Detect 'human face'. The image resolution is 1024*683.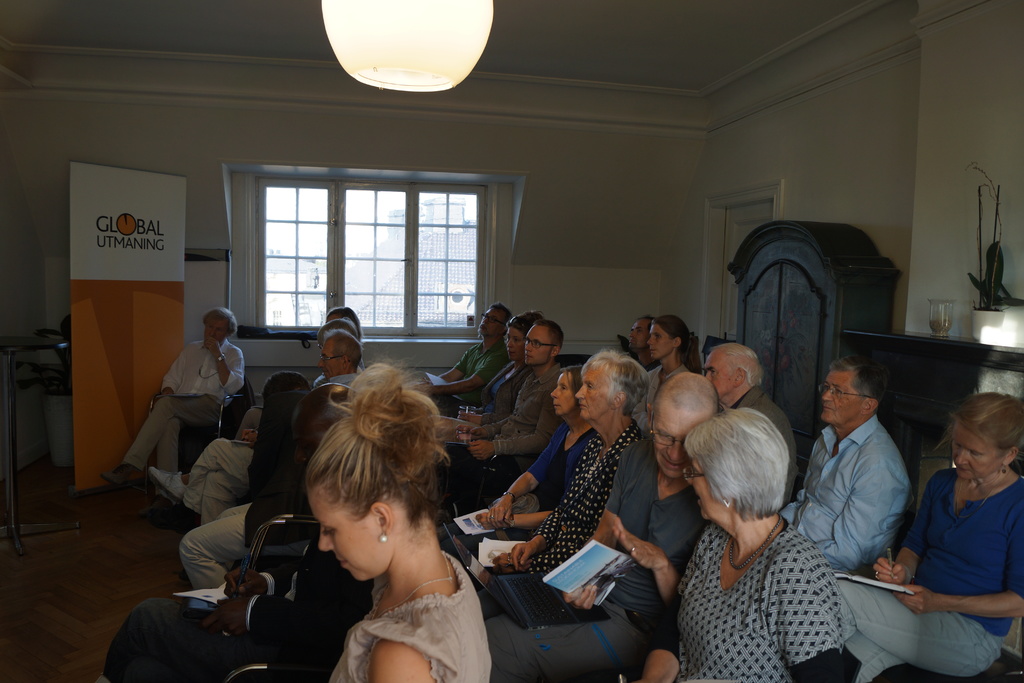
509:327:519:359.
